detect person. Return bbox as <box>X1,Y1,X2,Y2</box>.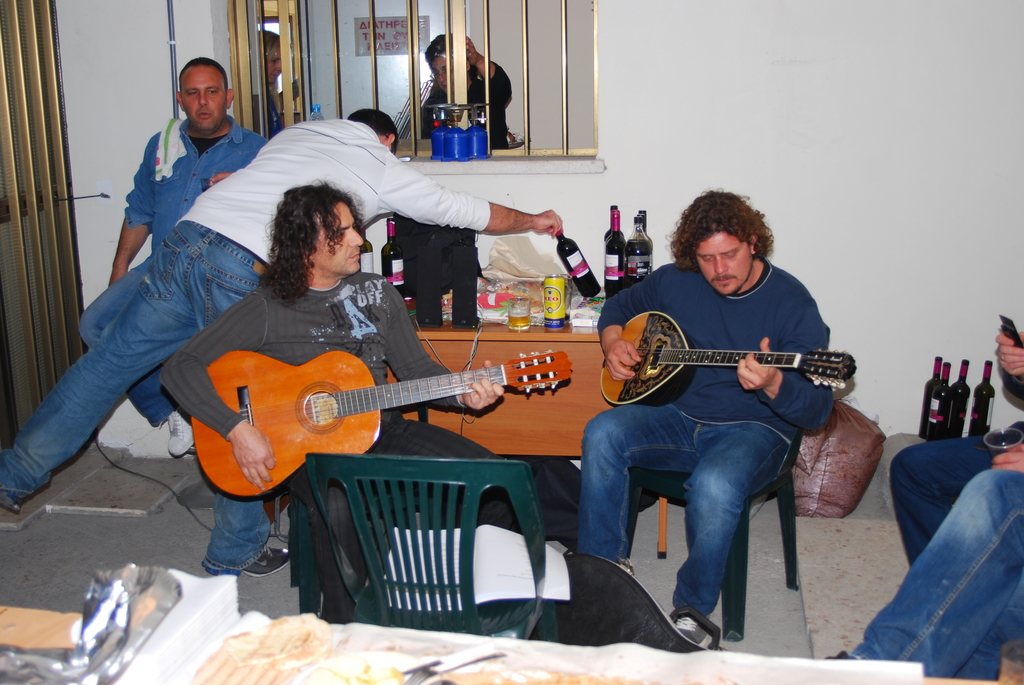
<box>419,28,514,147</box>.
